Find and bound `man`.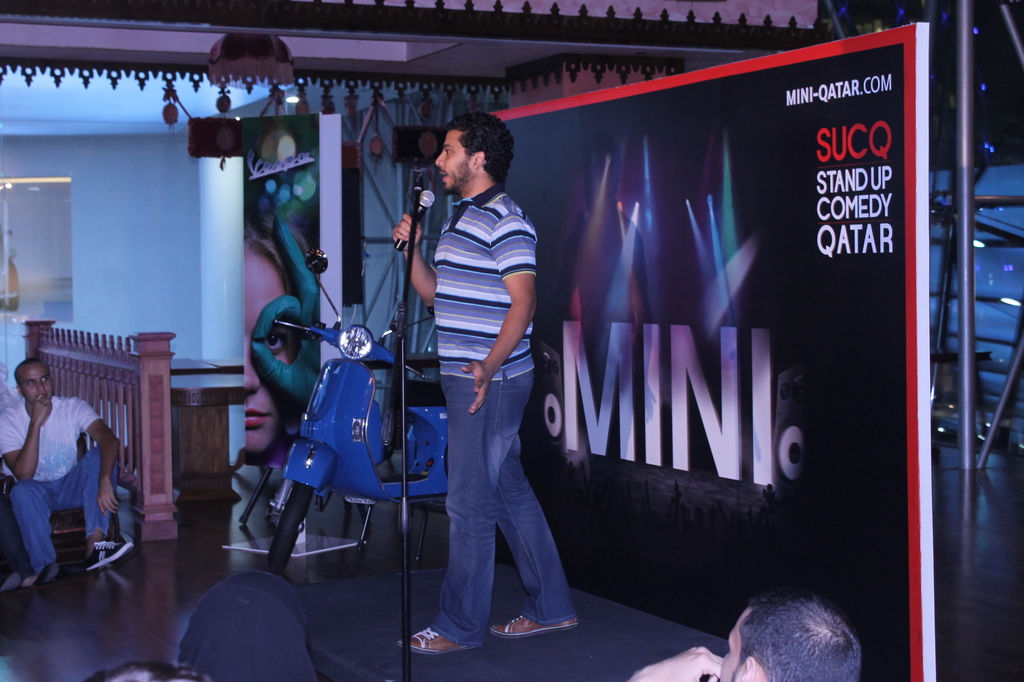
Bound: bbox=(0, 357, 134, 585).
